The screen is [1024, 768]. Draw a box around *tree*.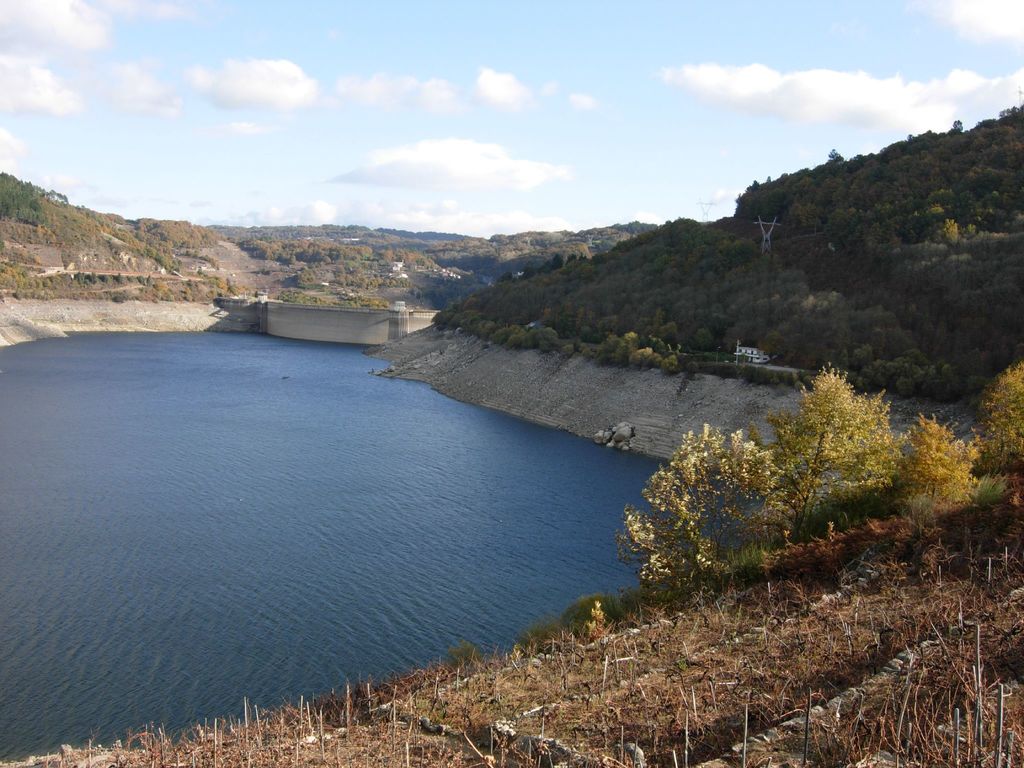
[616,417,801,595].
